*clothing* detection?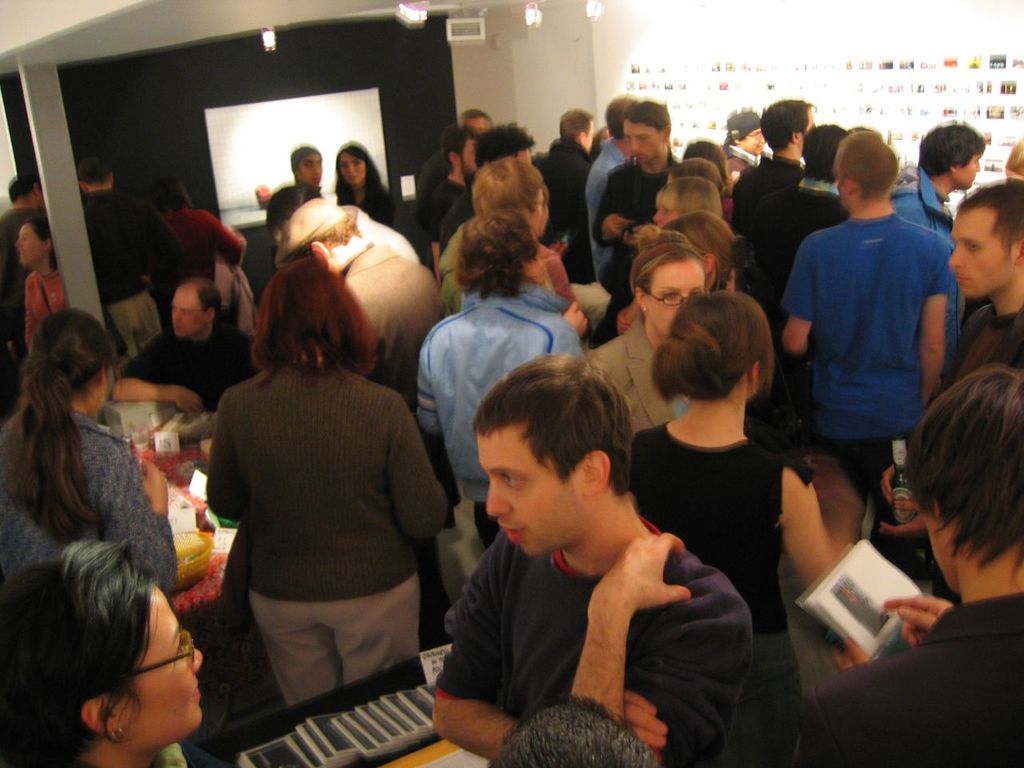
Rect(421, 178, 471, 246)
